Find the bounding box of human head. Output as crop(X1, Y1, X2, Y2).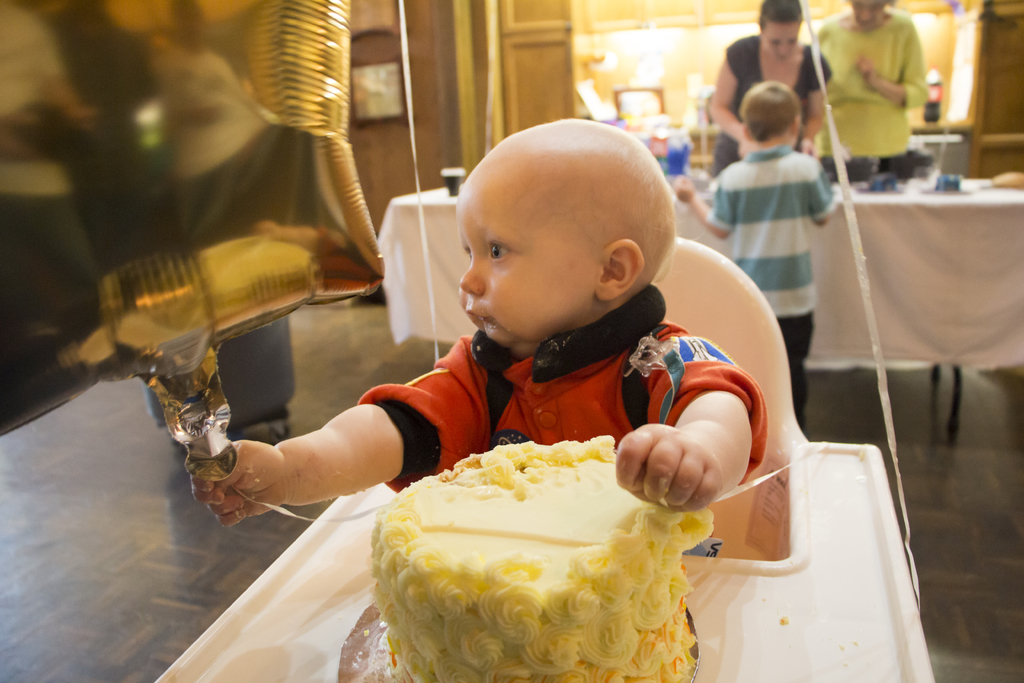
crop(739, 79, 802, 148).
